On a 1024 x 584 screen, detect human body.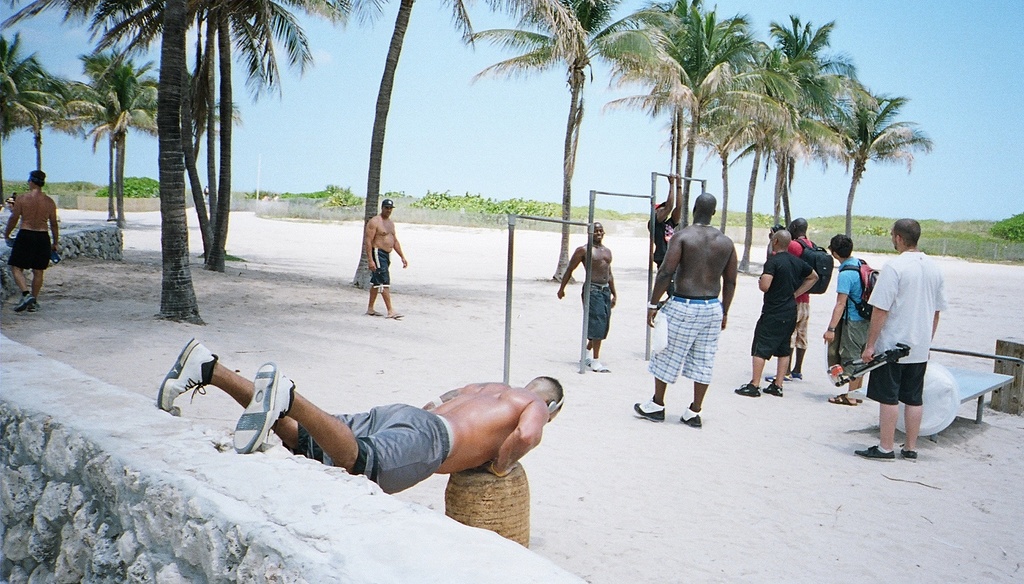
<bbox>822, 231, 866, 404</bbox>.
